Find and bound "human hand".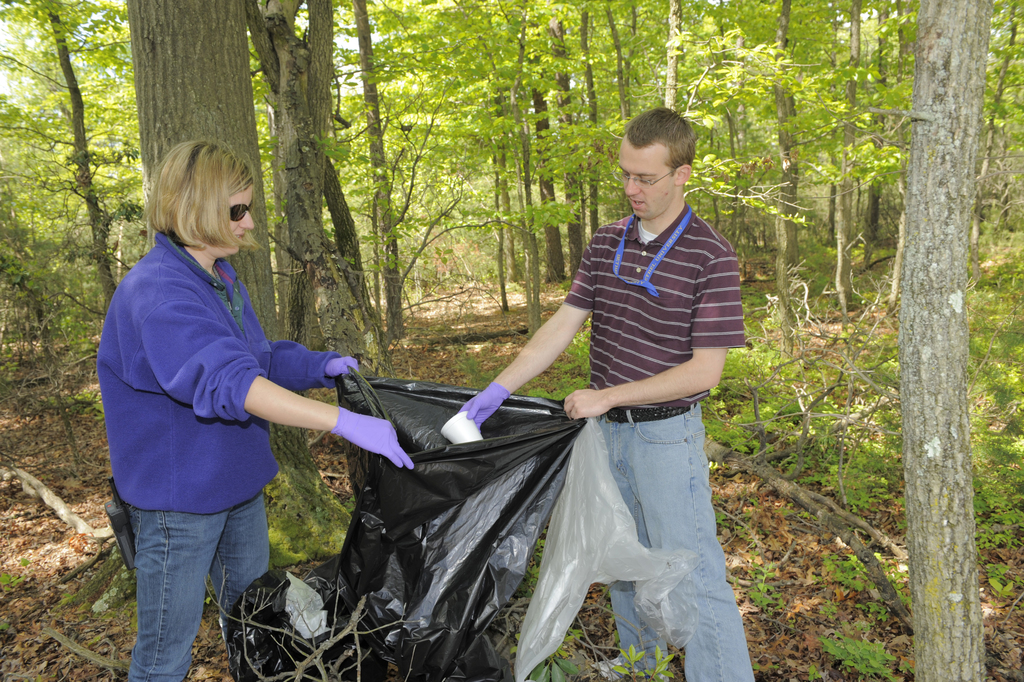
Bound: (342, 409, 417, 475).
